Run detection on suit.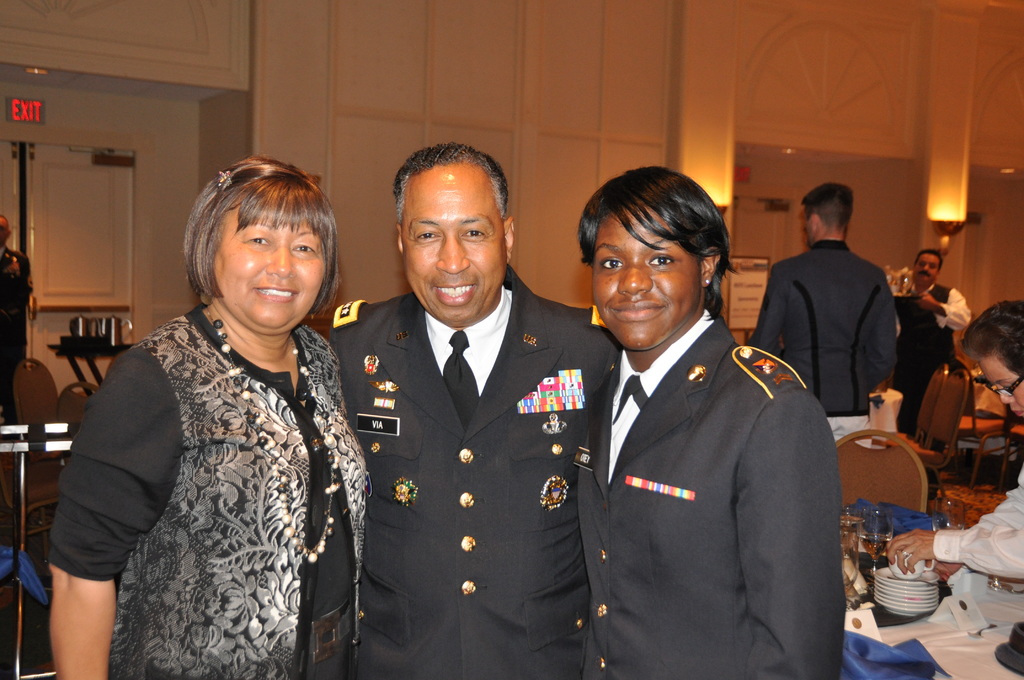
Result: (578,304,846,679).
